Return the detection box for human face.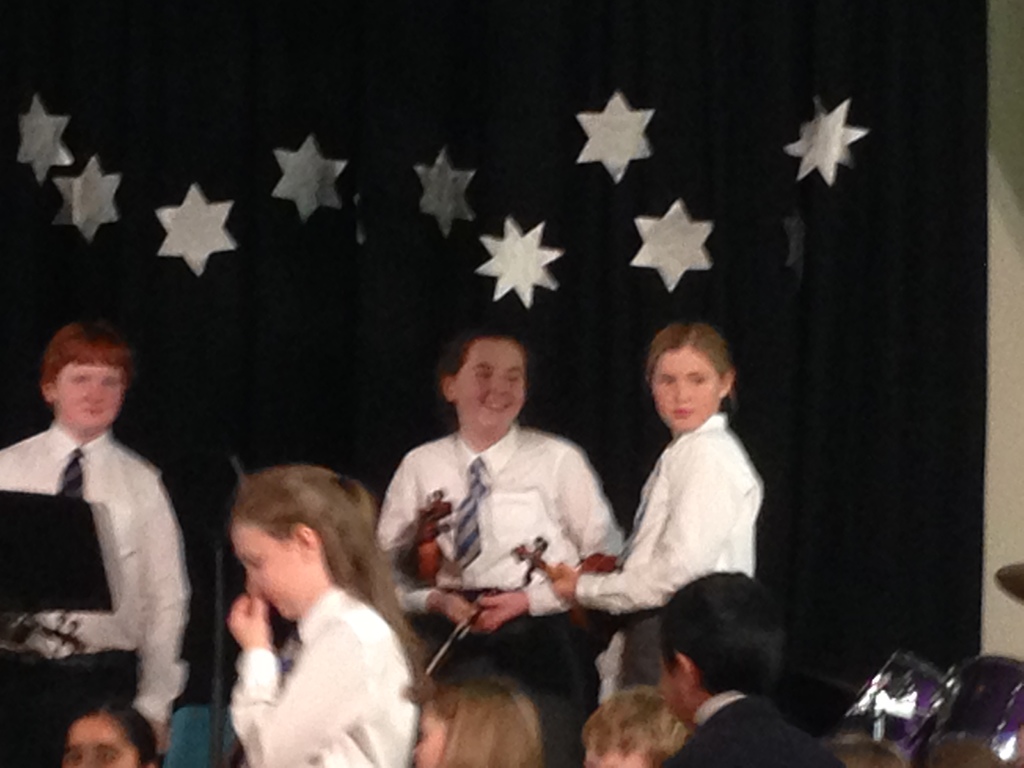
(650,344,719,430).
